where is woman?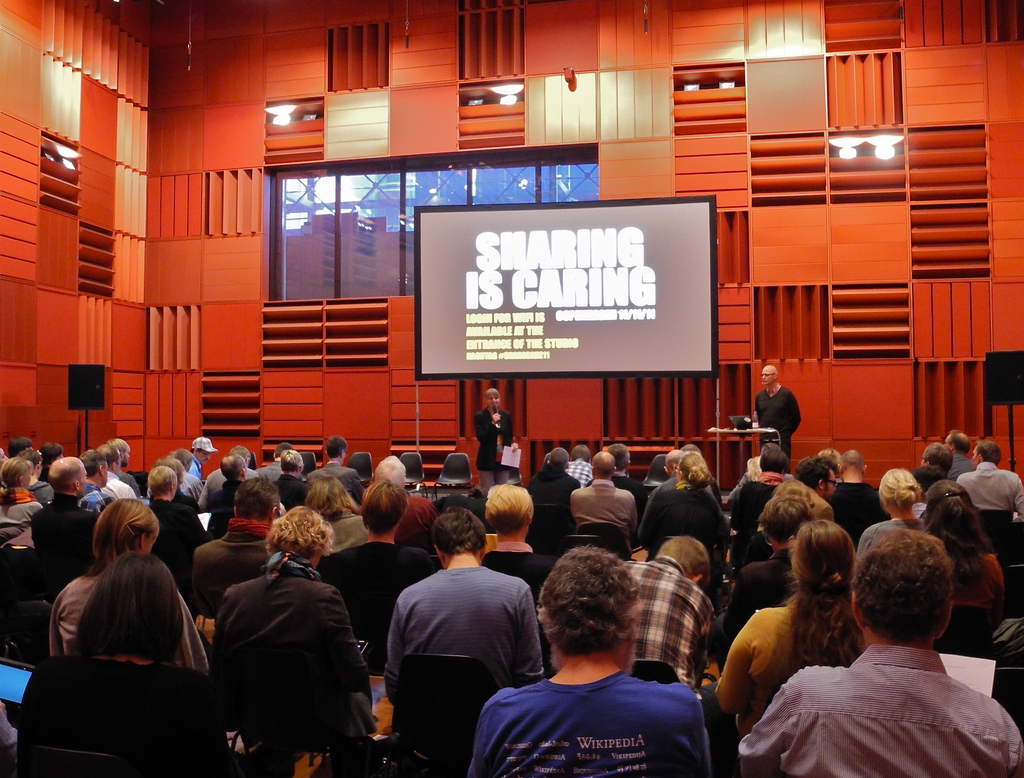
rect(212, 504, 372, 732).
